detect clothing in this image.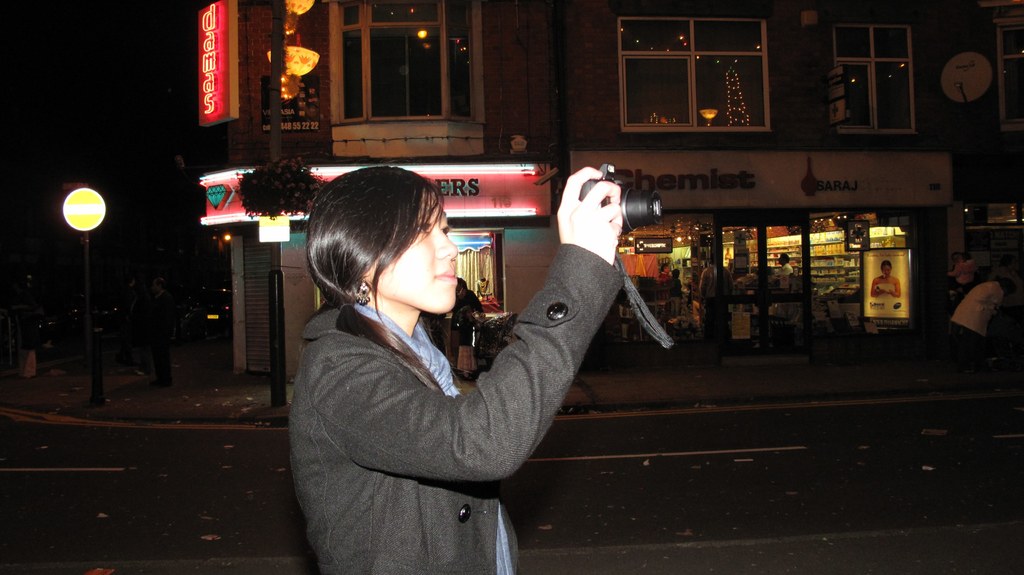
Detection: (x1=698, y1=267, x2=727, y2=322).
